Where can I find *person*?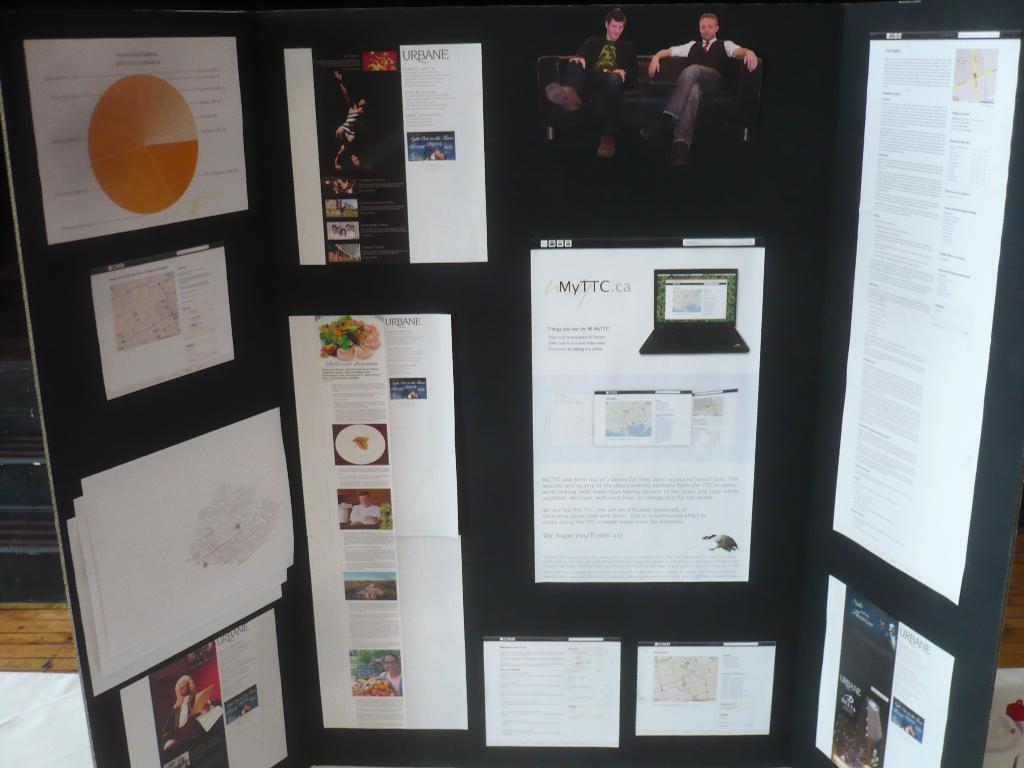
You can find it at bbox=(546, 11, 637, 164).
